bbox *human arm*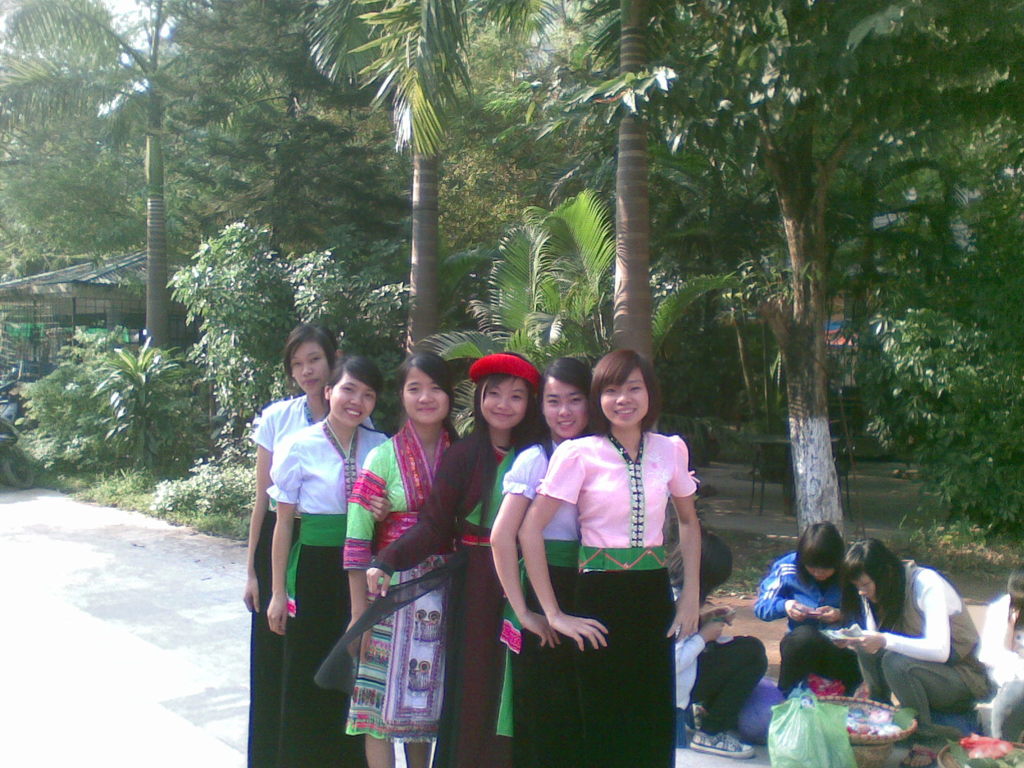
{"x1": 670, "y1": 607, "x2": 727, "y2": 685}
